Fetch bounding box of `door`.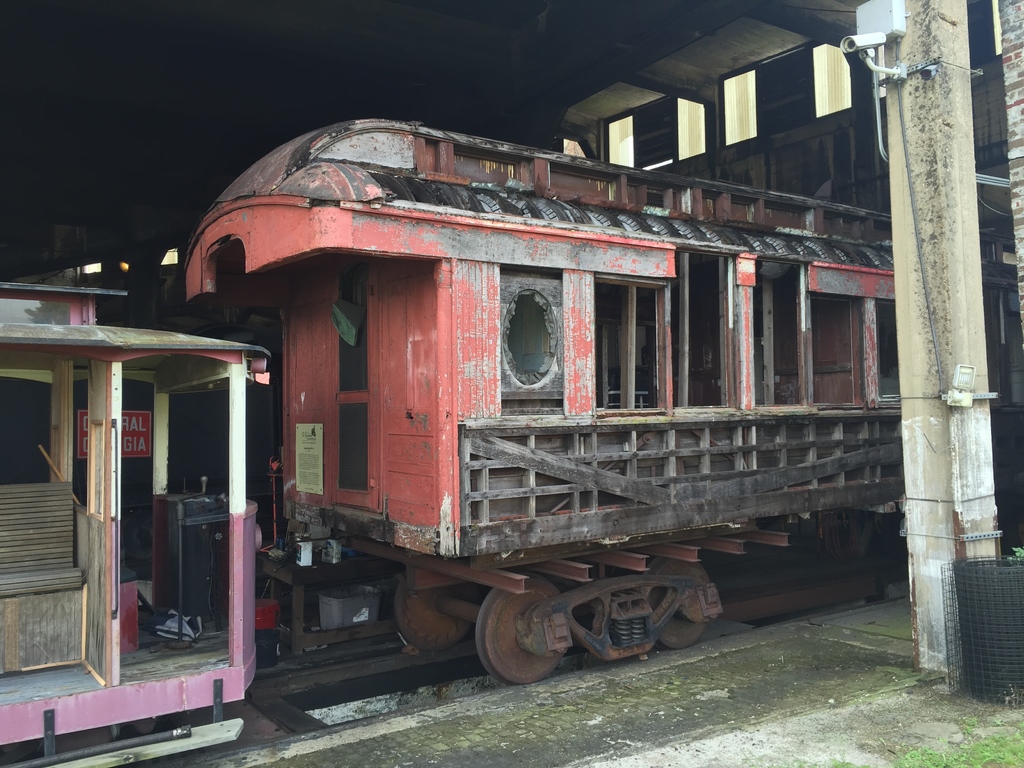
Bbox: 55:328:232:705.
